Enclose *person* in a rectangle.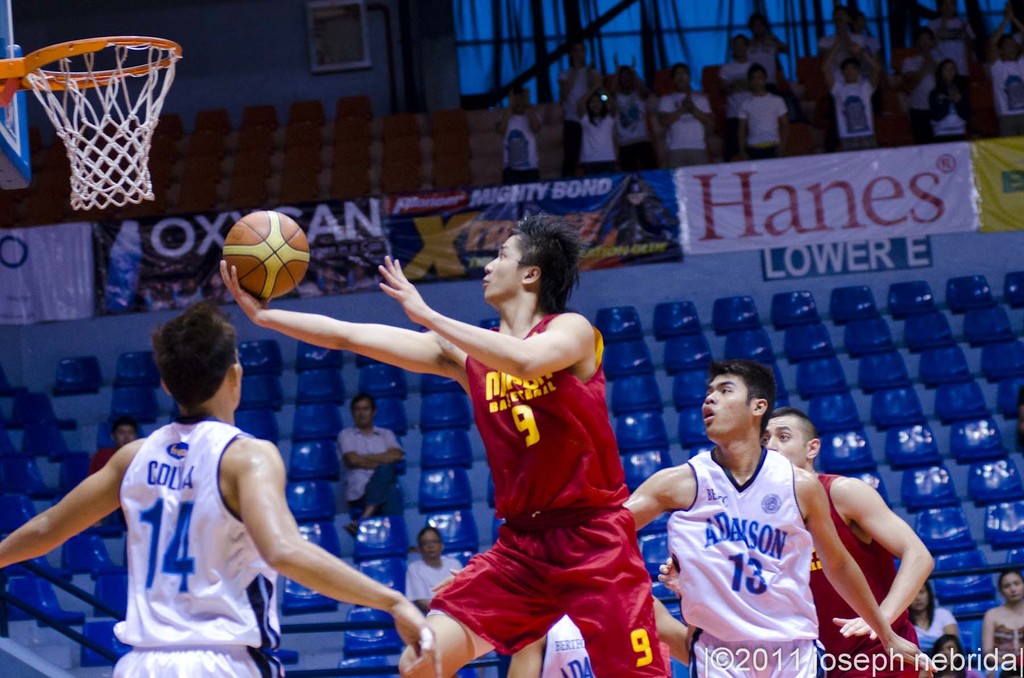
left=307, top=224, right=642, bottom=677.
